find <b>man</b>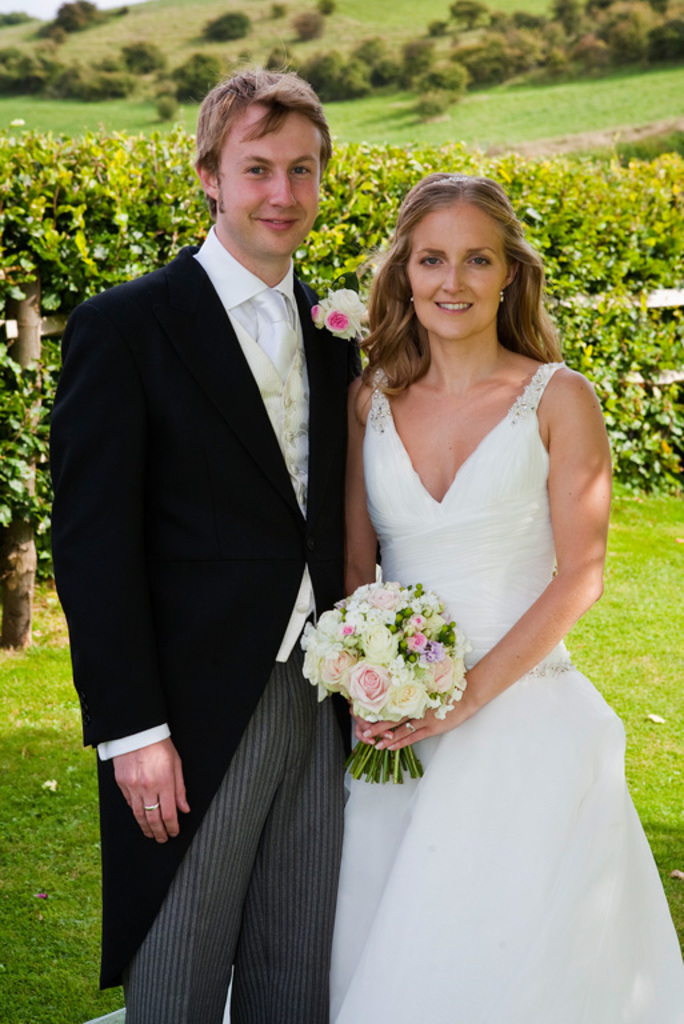
[x1=45, y1=65, x2=401, y2=929]
